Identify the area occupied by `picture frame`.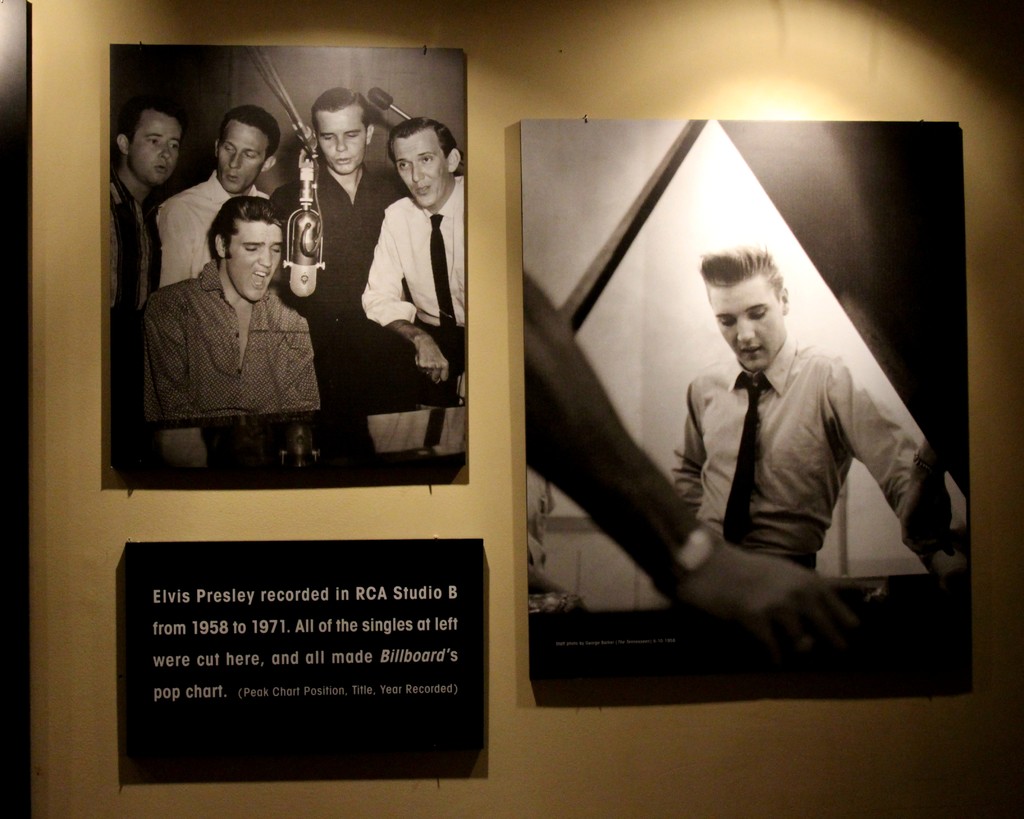
Area: (left=104, top=35, right=469, bottom=485).
